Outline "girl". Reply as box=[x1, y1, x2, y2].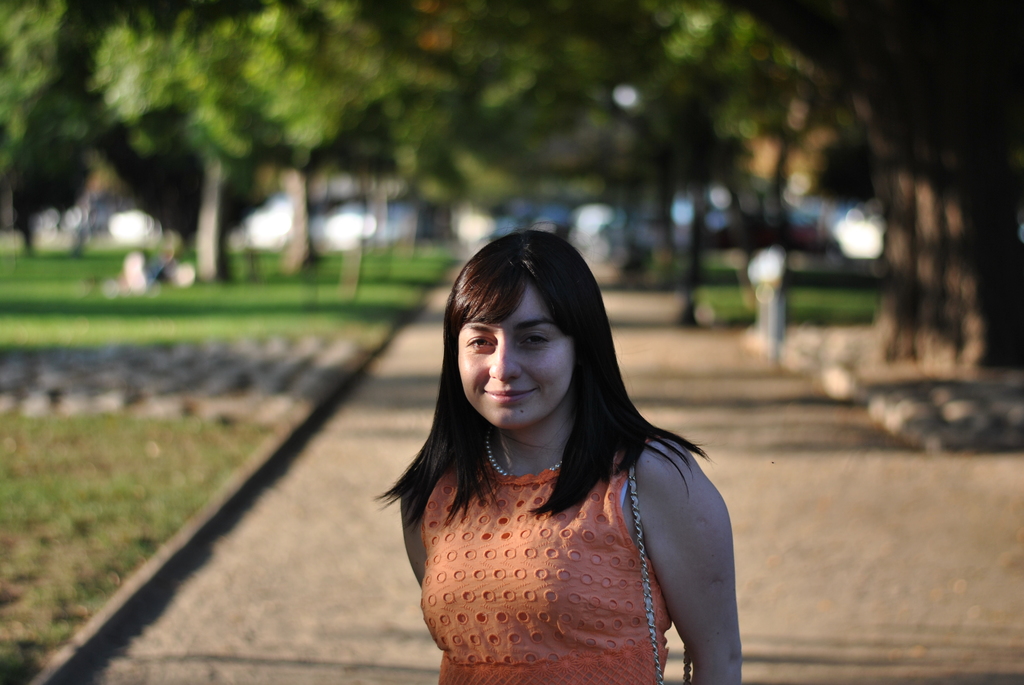
box=[376, 230, 743, 684].
